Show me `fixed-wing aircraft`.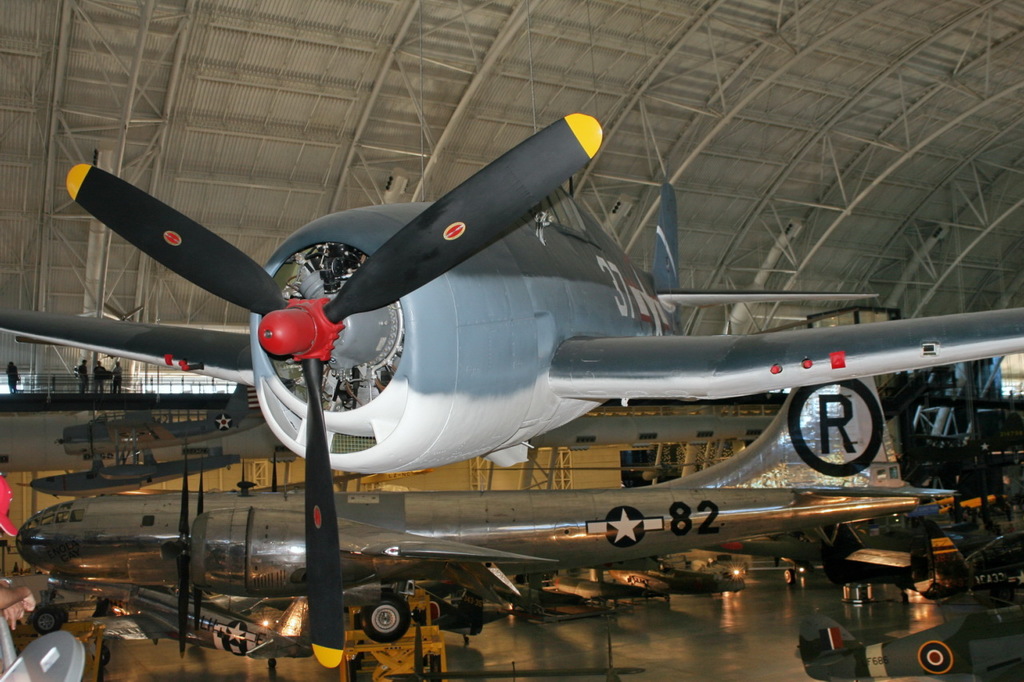
`fixed-wing aircraft` is here: (x1=25, y1=455, x2=246, y2=500).
